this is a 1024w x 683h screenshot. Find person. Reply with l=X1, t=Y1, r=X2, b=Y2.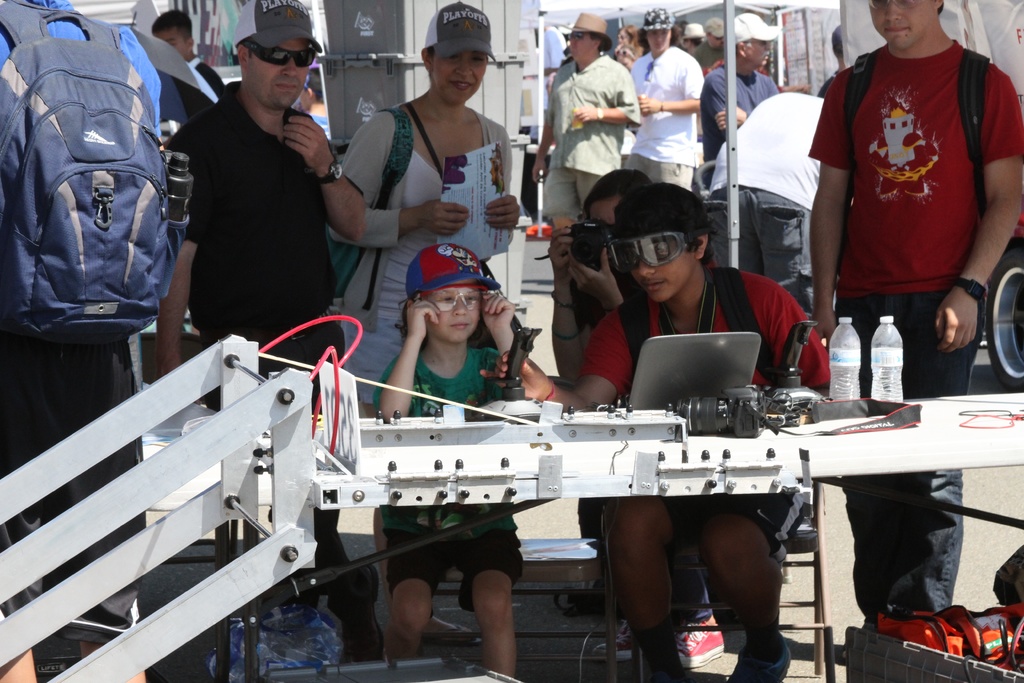
l=546, t=164, r=652, b=381.
